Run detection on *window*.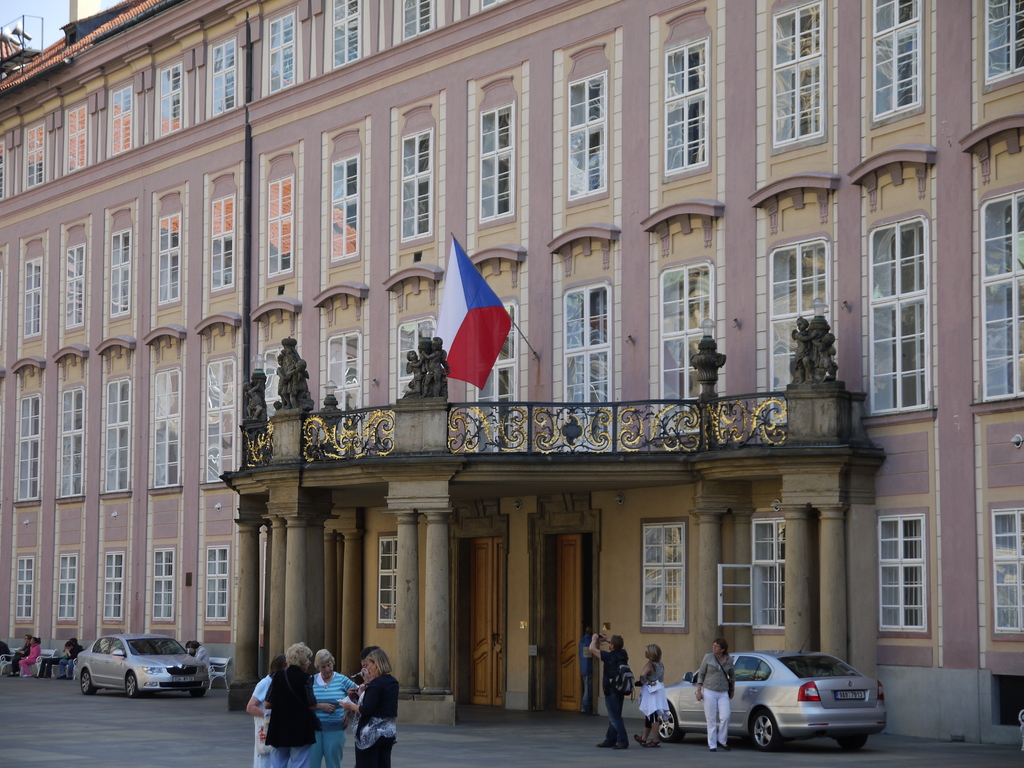
Result: 769:0:827:150.
